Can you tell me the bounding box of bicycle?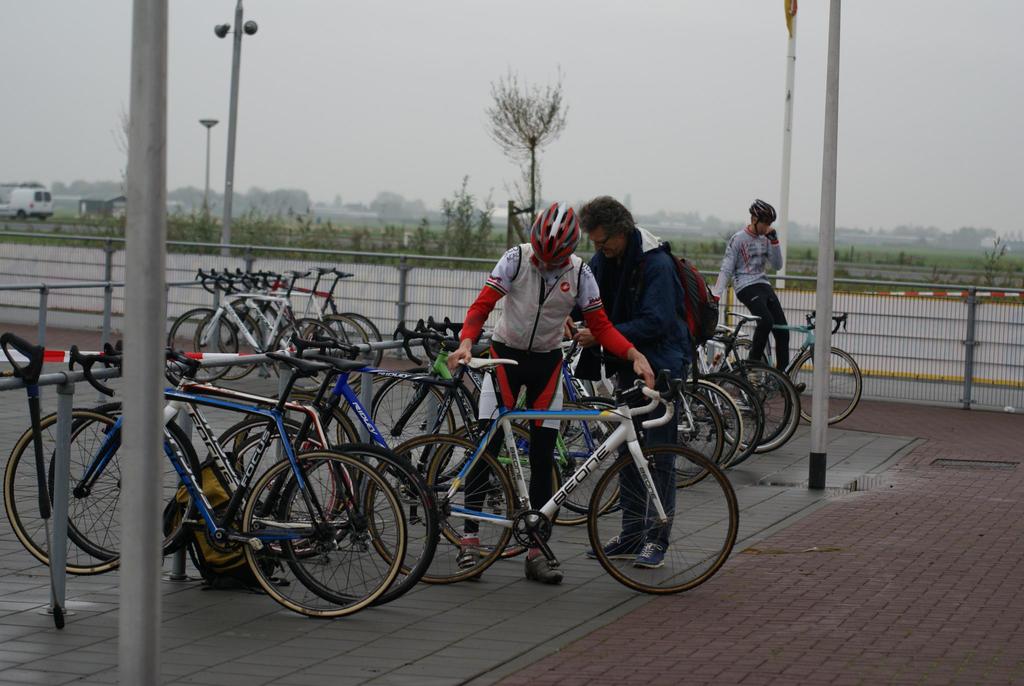
left=493, top=326, right=734, bottom=448.
